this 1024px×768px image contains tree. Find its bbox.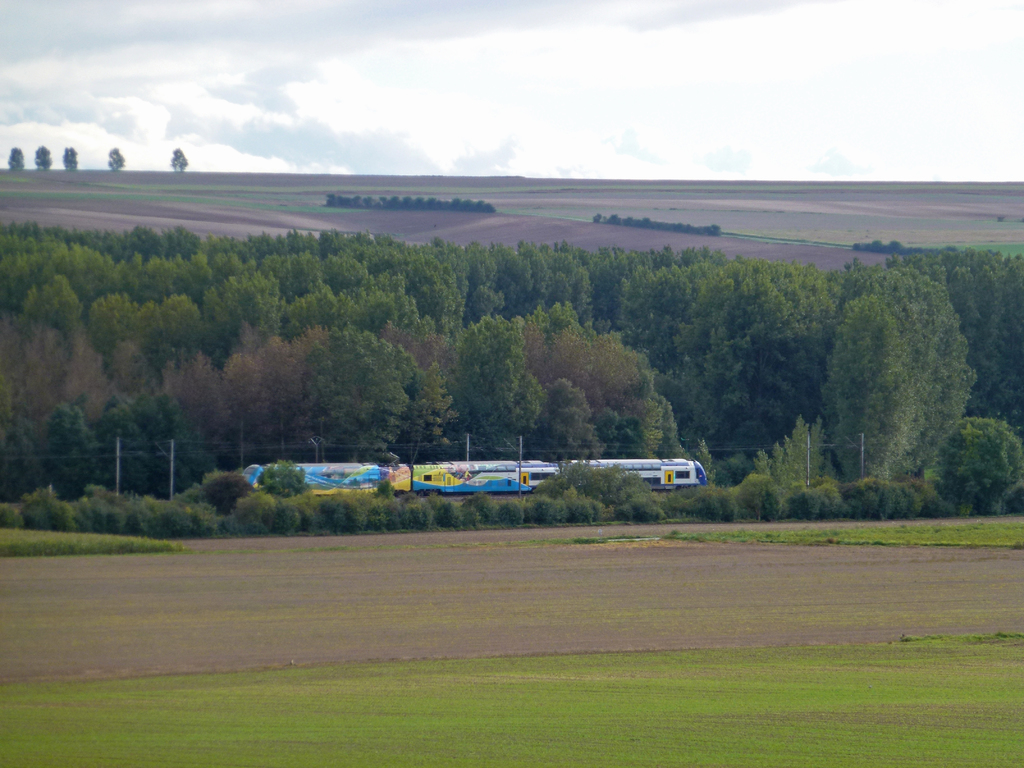
(355,195,365,211).
